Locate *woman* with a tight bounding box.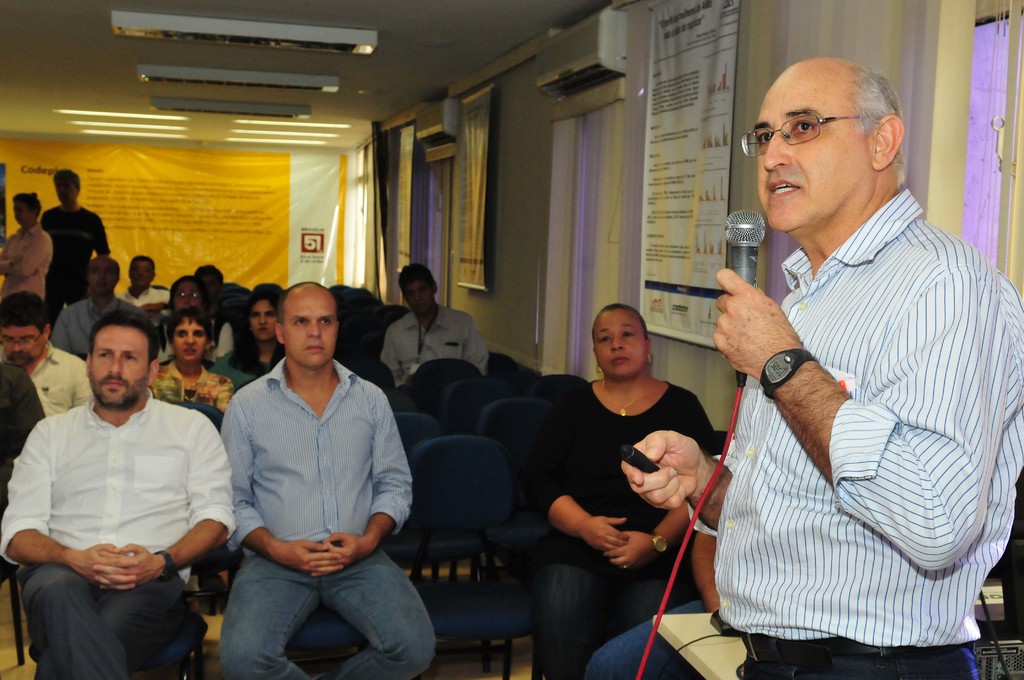
209:293:287:388.
